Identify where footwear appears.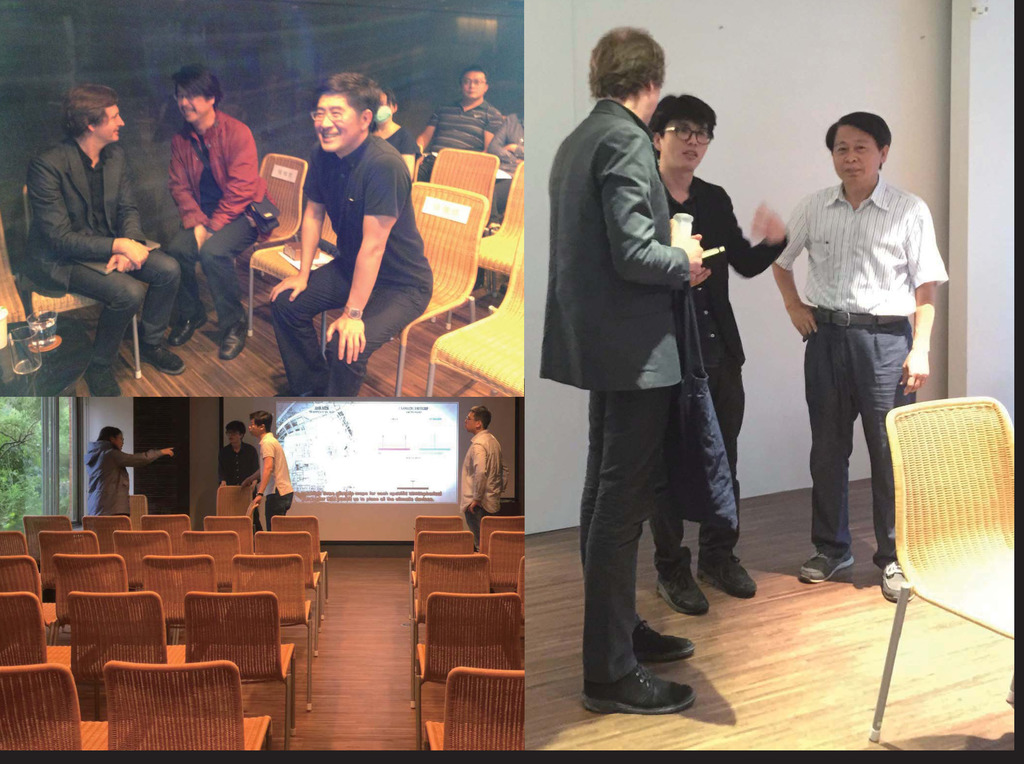
Appears at locate(633, 614, 696, 660).
